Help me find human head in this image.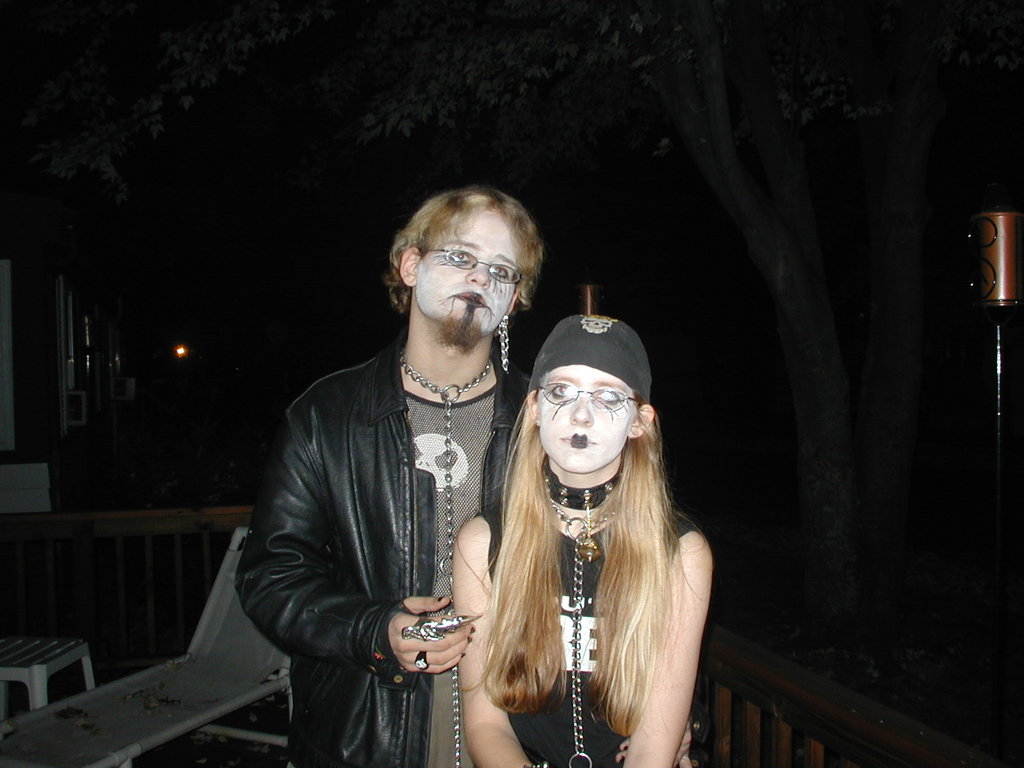
Found it: 366,182,554,345.
